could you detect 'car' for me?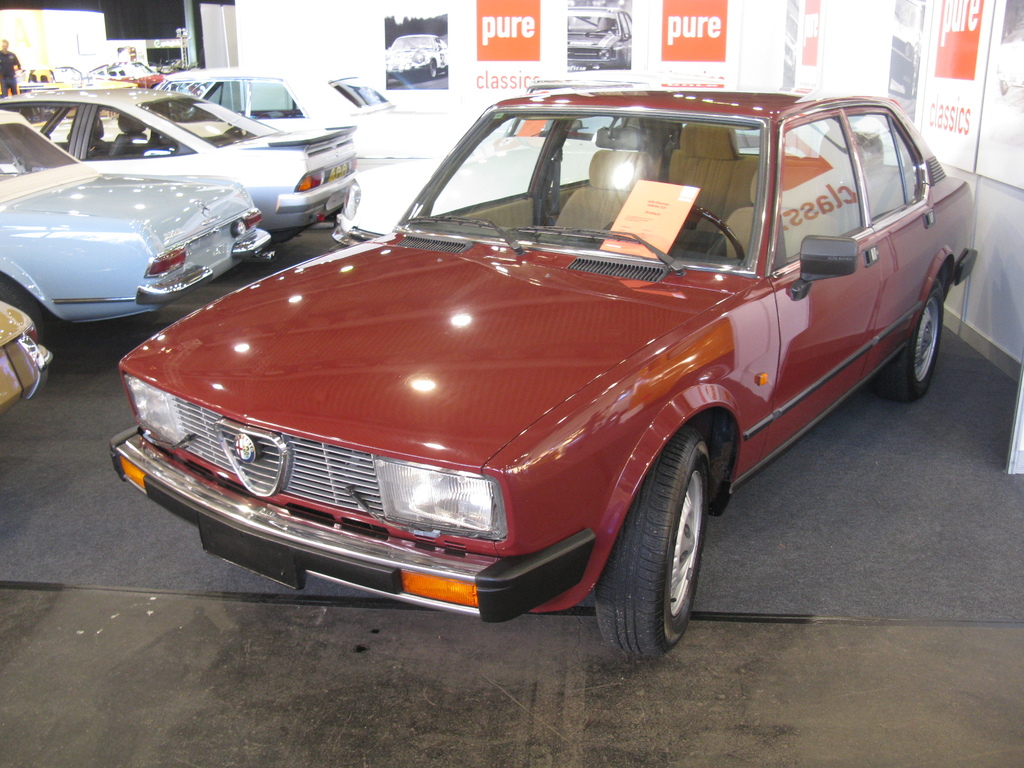
Detection result: locate(0, 299, 55, 415).
